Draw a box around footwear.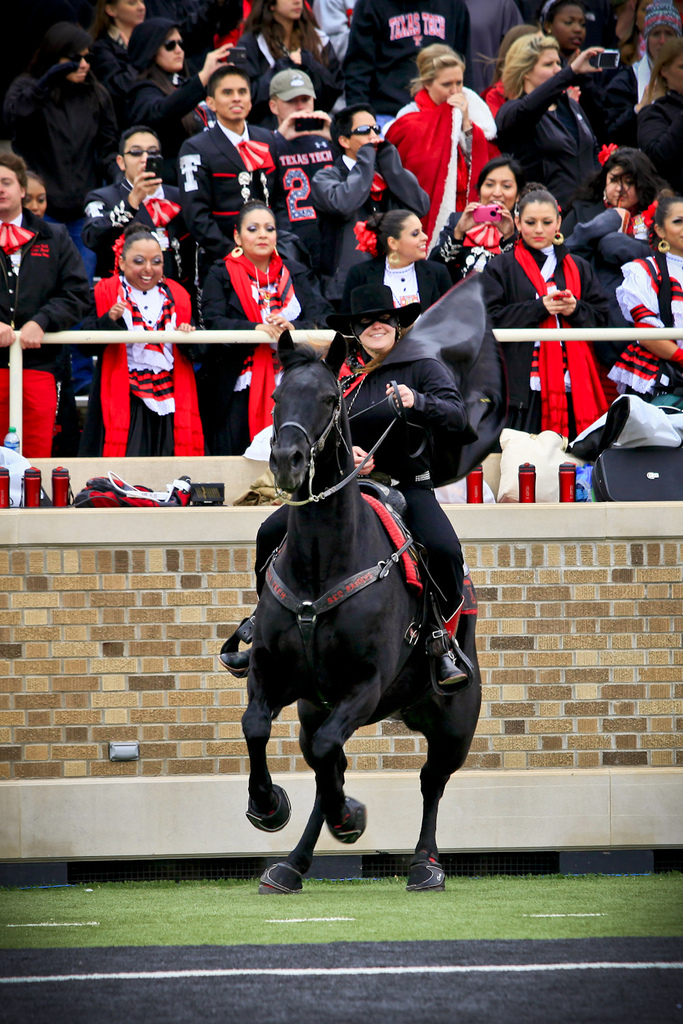
{"left": 221, "top": 649, "right": 250, "bottom": 681}.
